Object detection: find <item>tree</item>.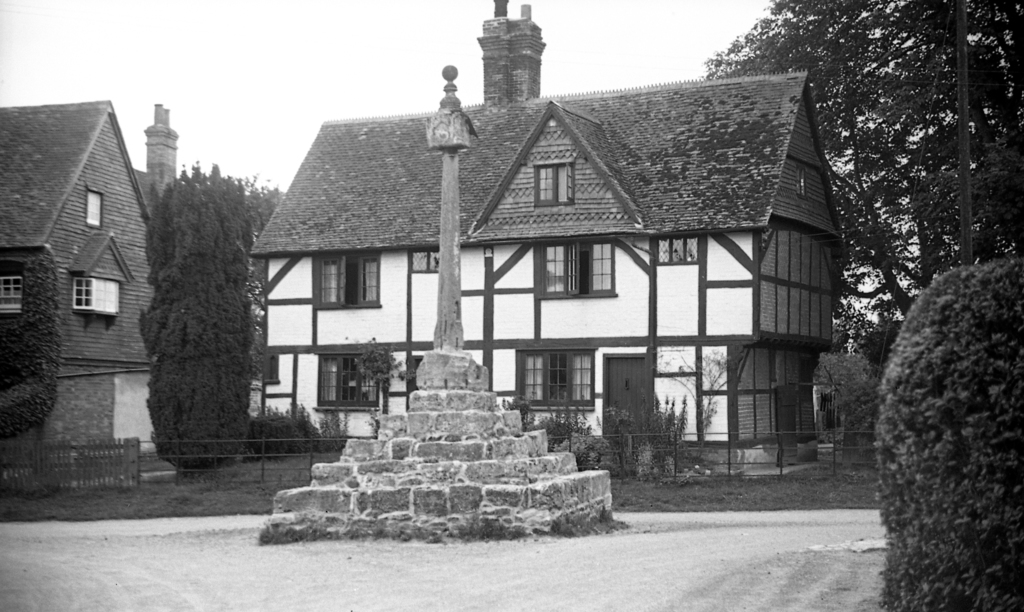
{"left": 866, "top": 258, "right": 1023, "bottom": 611}.
